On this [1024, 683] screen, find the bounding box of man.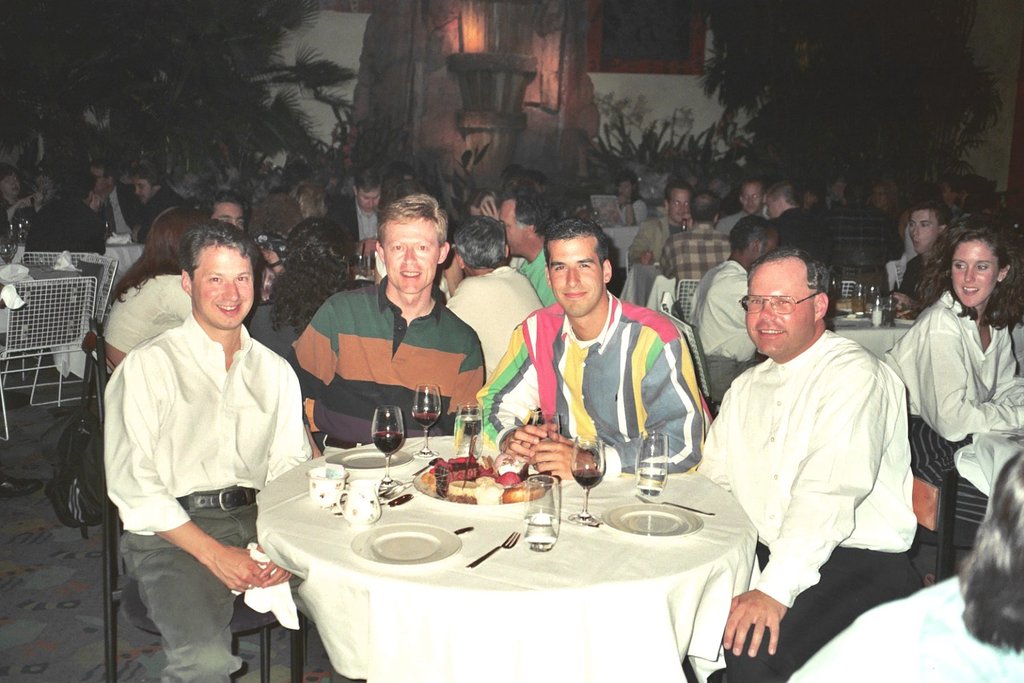
Bounding box: left=202, top=191, right=289, bottom=301.
